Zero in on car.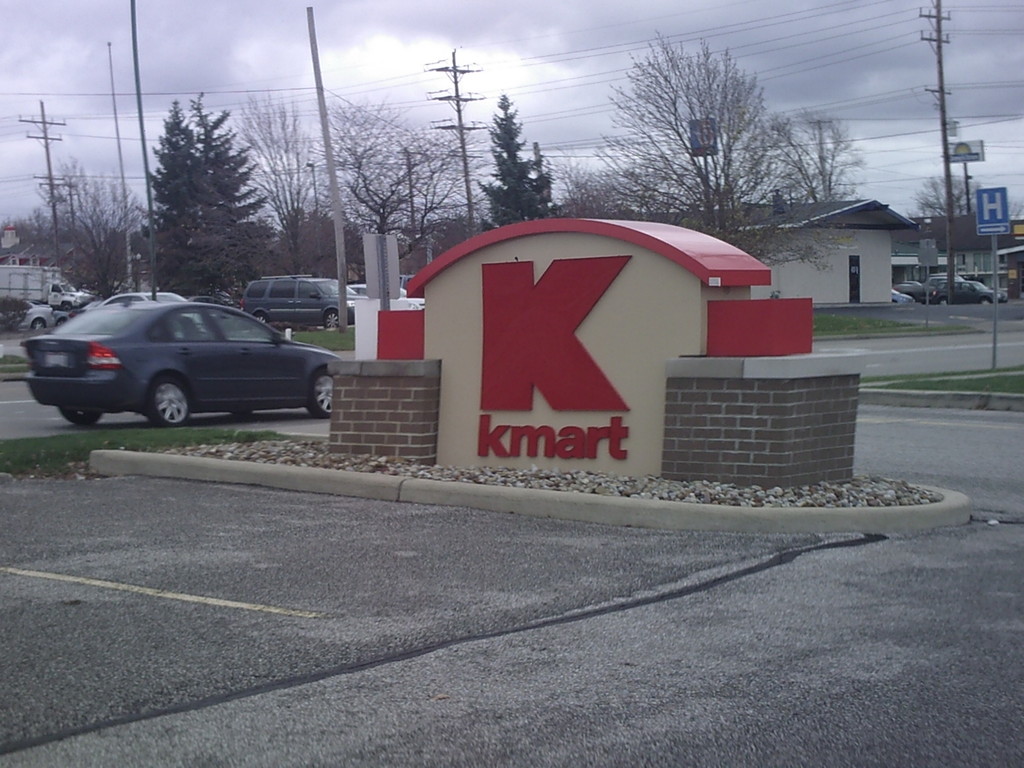
Zeroed in: bbox=(0, 260, 86, 310).
